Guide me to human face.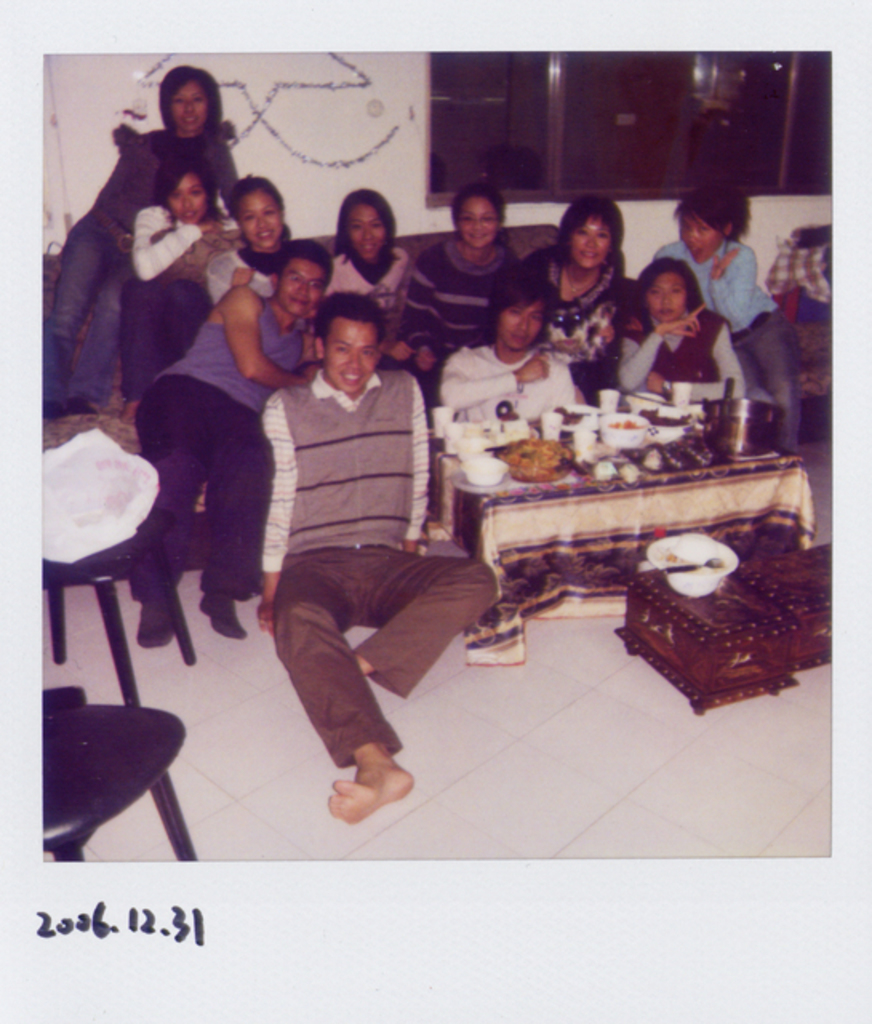
Guidance: (x1=237, y1=186, x2=282, y2=250).
